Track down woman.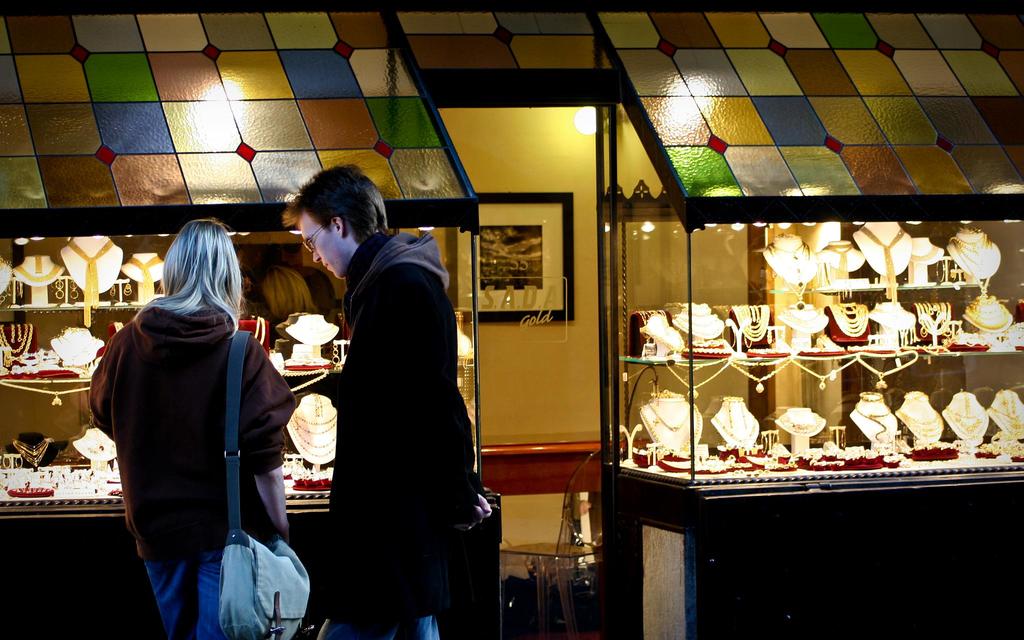
Tracked to box(83, 208, 302, 639).
